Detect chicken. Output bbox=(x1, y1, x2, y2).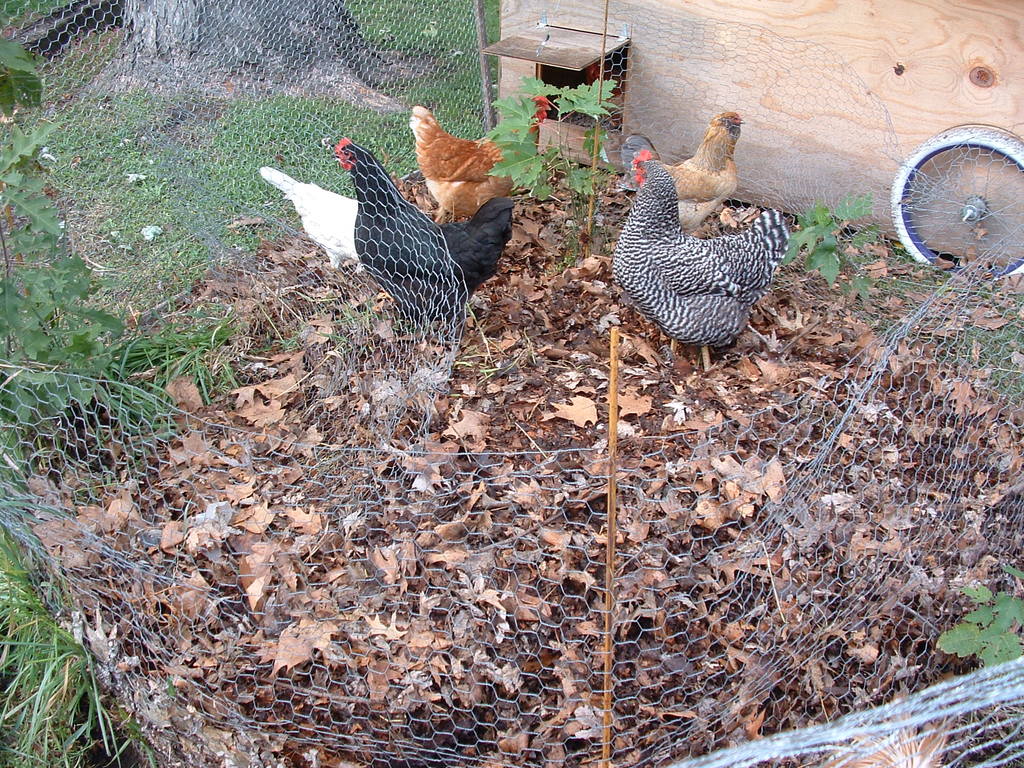
bbox=(402, 95, 570, 228).
